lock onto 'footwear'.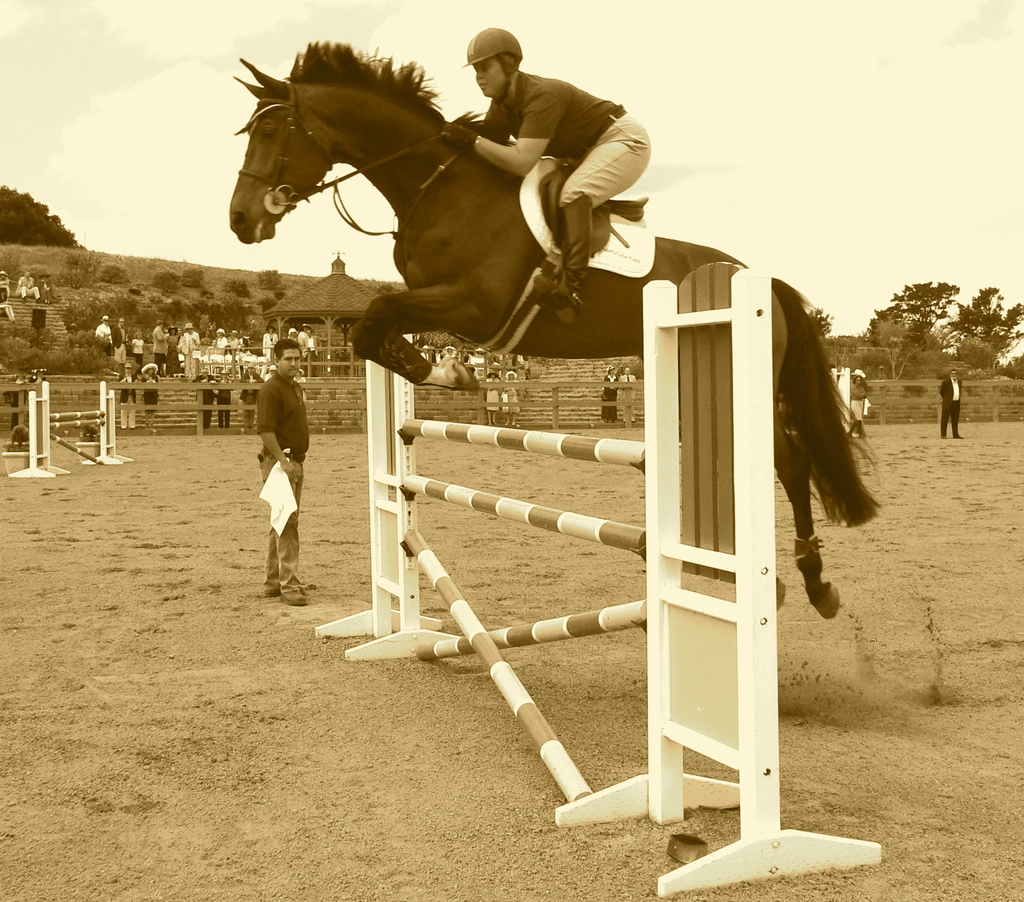
Locked: box(294, 574, 316, 591).
